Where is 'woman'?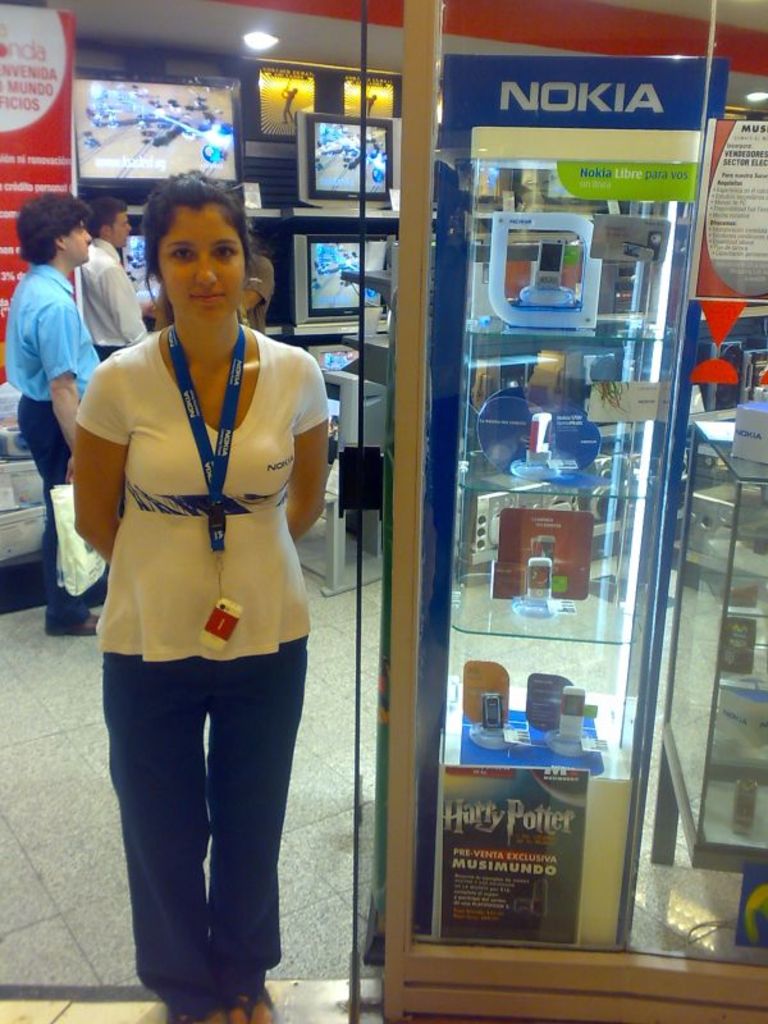
[65,169,343,992].
